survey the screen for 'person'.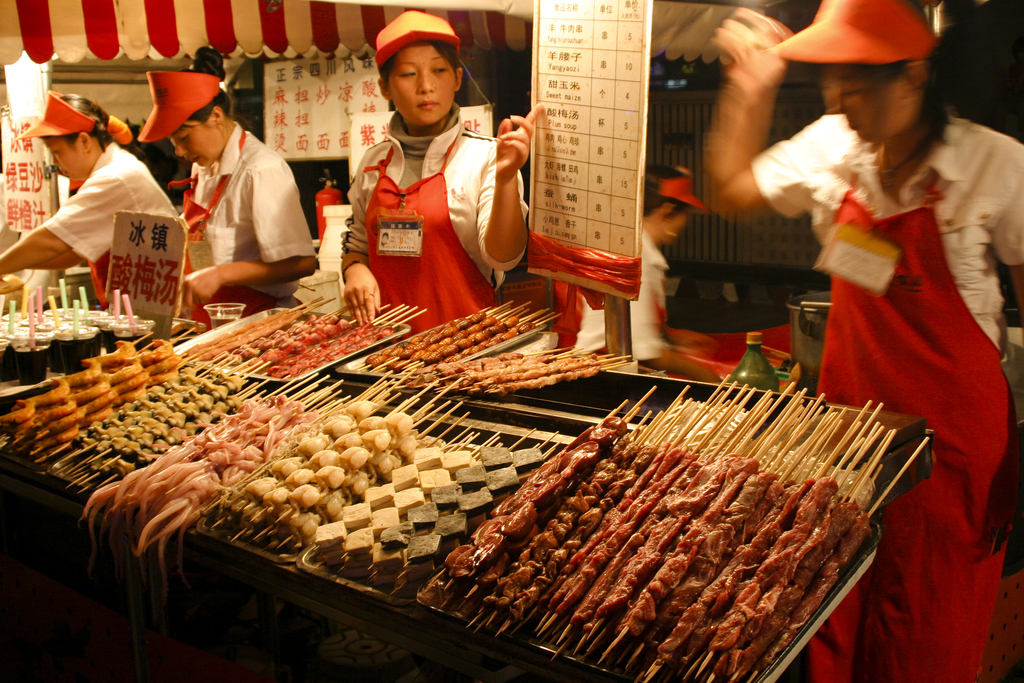
Survey found: pyautogui.locateOnScreen(550, 161, 722, 381).
